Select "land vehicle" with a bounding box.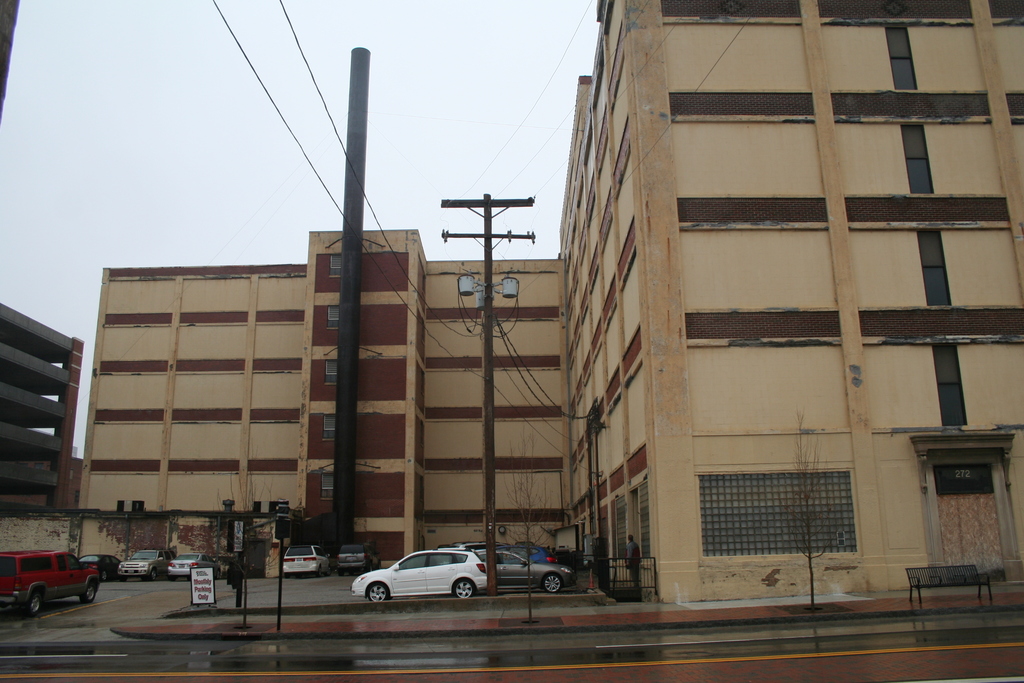
(left=473, top=547, right=575, bottom=591).
